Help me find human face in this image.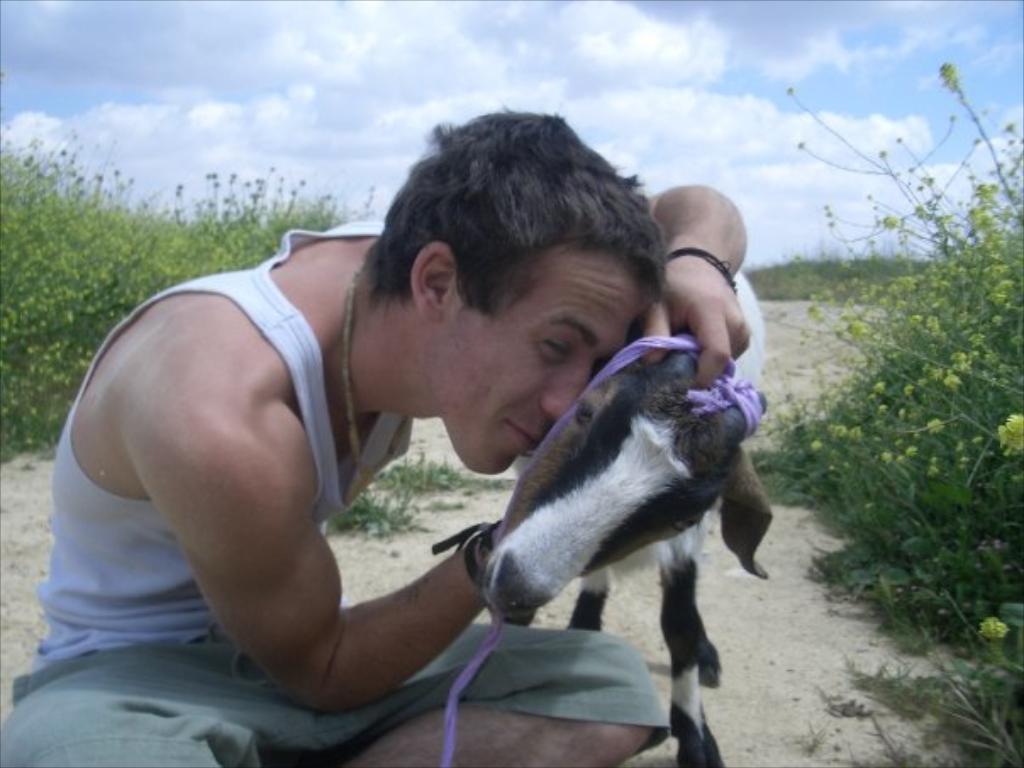
Found it: BBox(441, 251, 646, 478).
